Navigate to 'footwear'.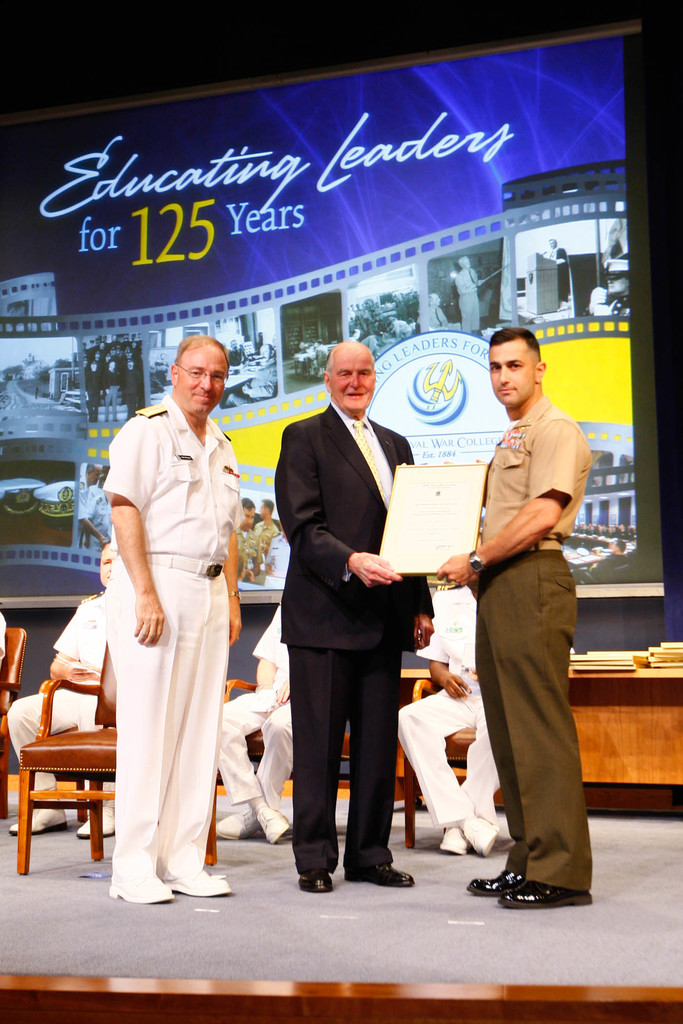
Navigation target: x1=475 y1=874 x2=531 y2=903.
